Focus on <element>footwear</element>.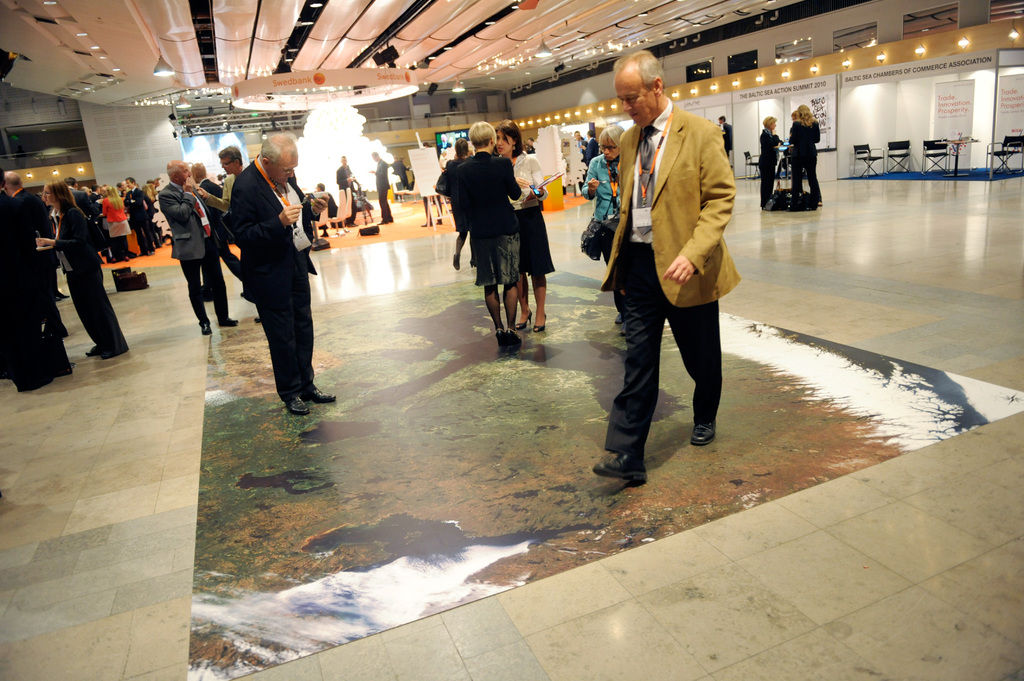
Focused at (left=256, top=356, right=321, bottom=417).
